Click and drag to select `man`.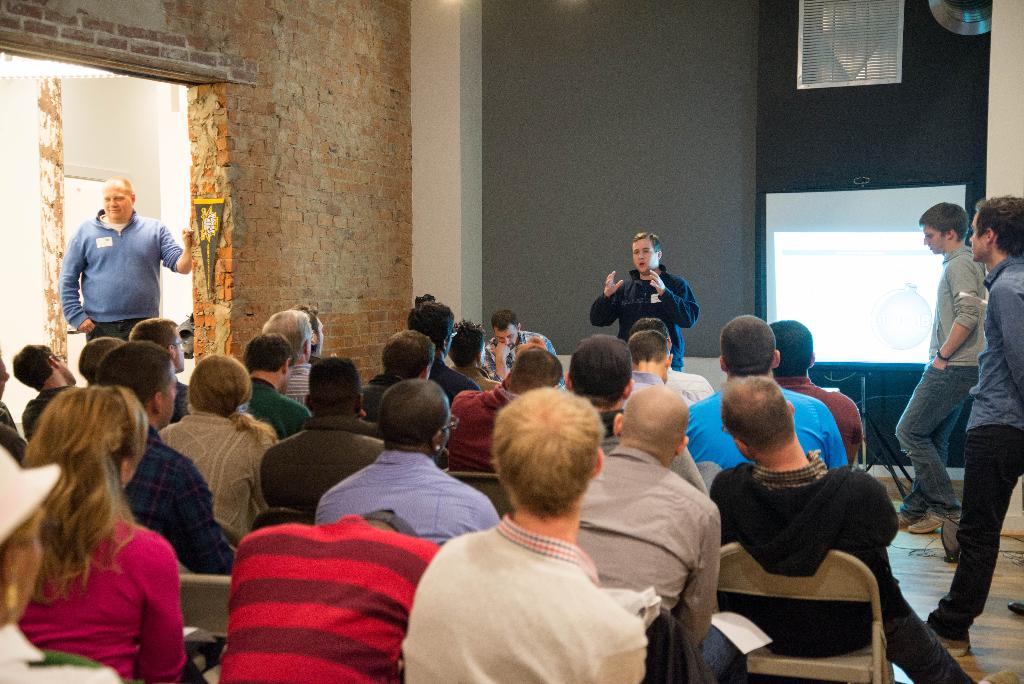
Selection: bbox=[476, 313, 555, 383].
